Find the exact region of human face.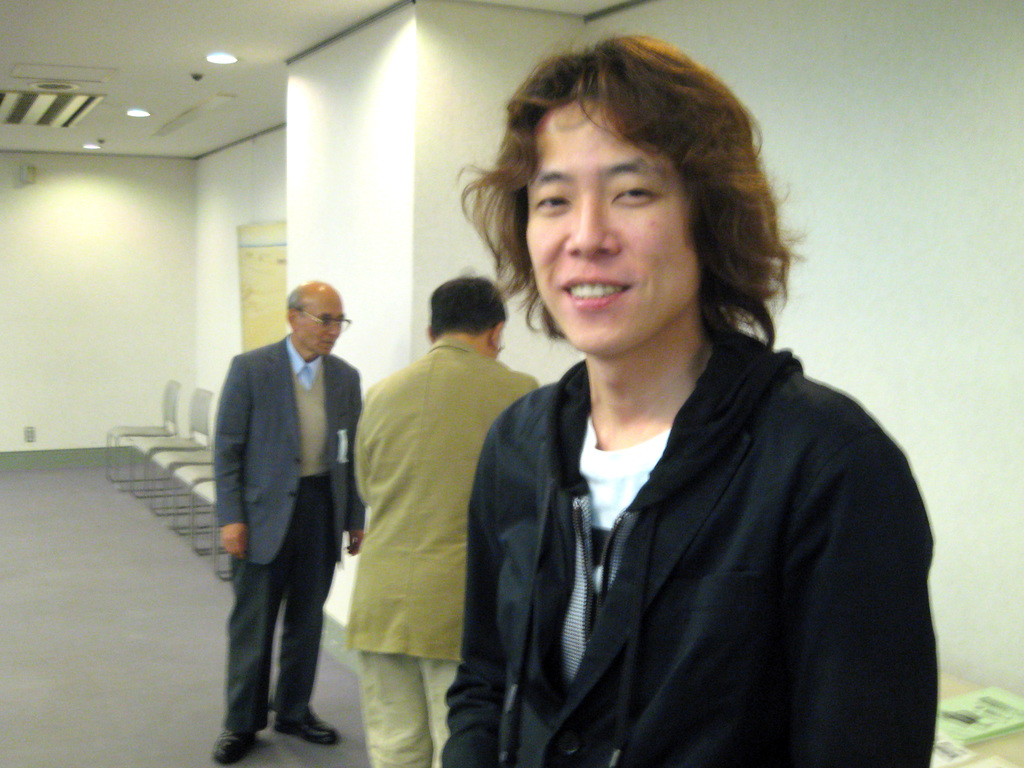
Exact region: box=[294, 291, 343, 356].
